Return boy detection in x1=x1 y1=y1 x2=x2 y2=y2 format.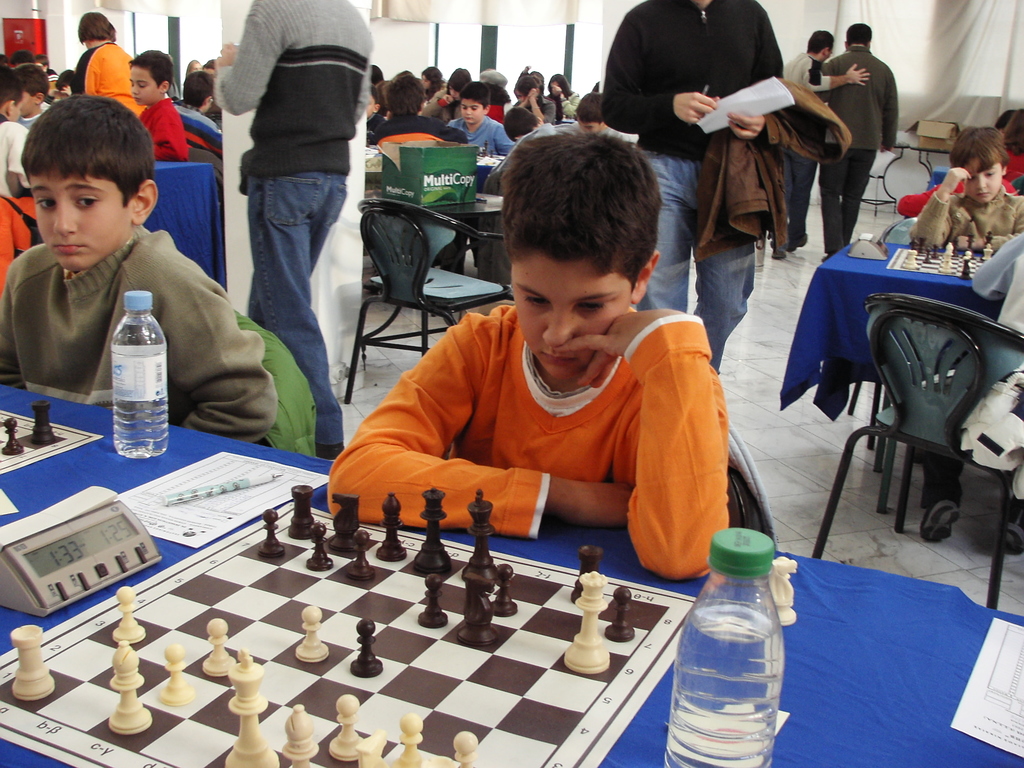
x1=129 y1=49 x2=193 y2=161.
